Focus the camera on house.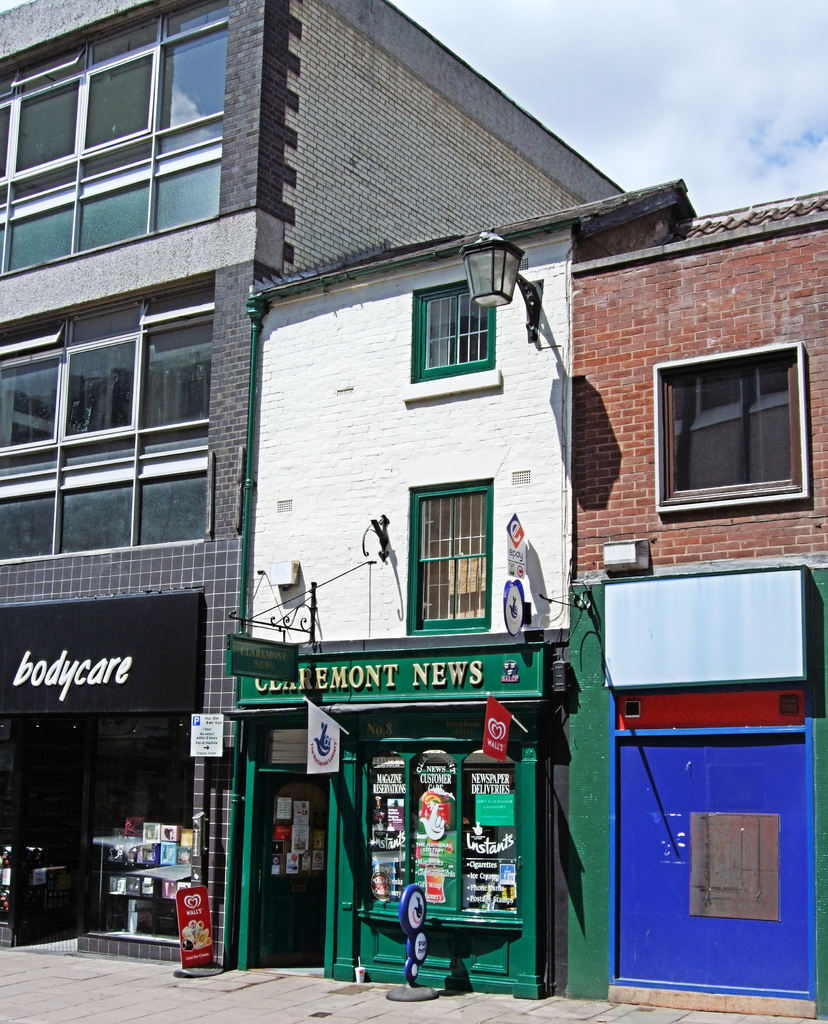
Focus region: [left=536, top=167, right=827, bottom=678].
